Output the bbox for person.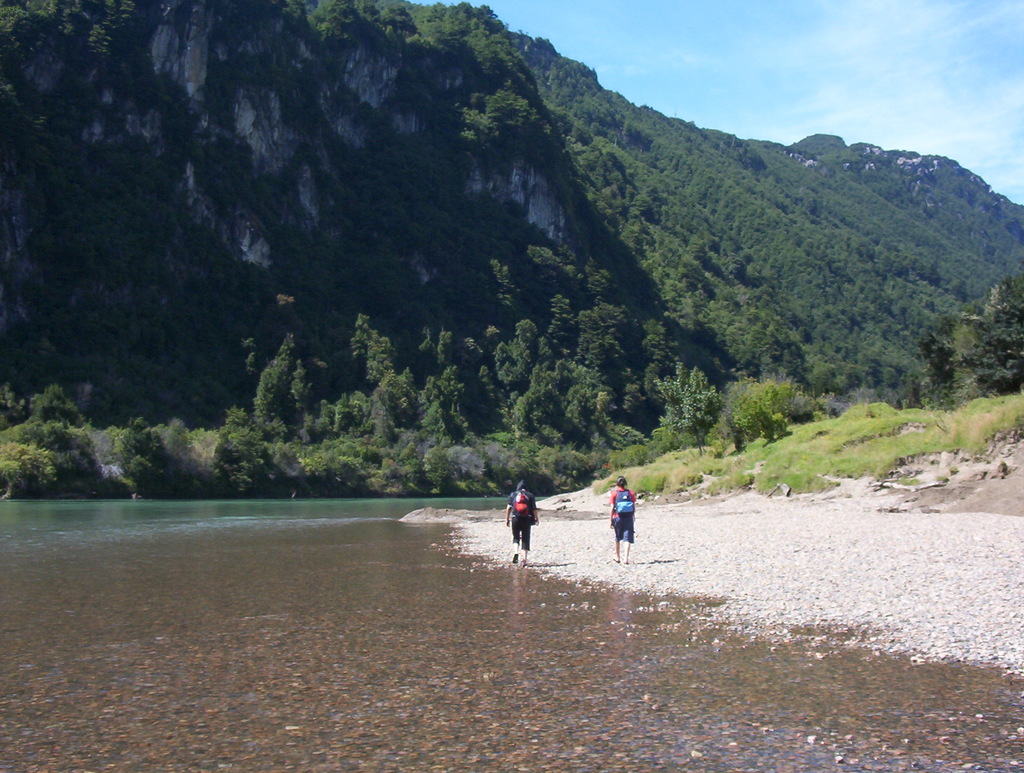
502:483:545:569.
